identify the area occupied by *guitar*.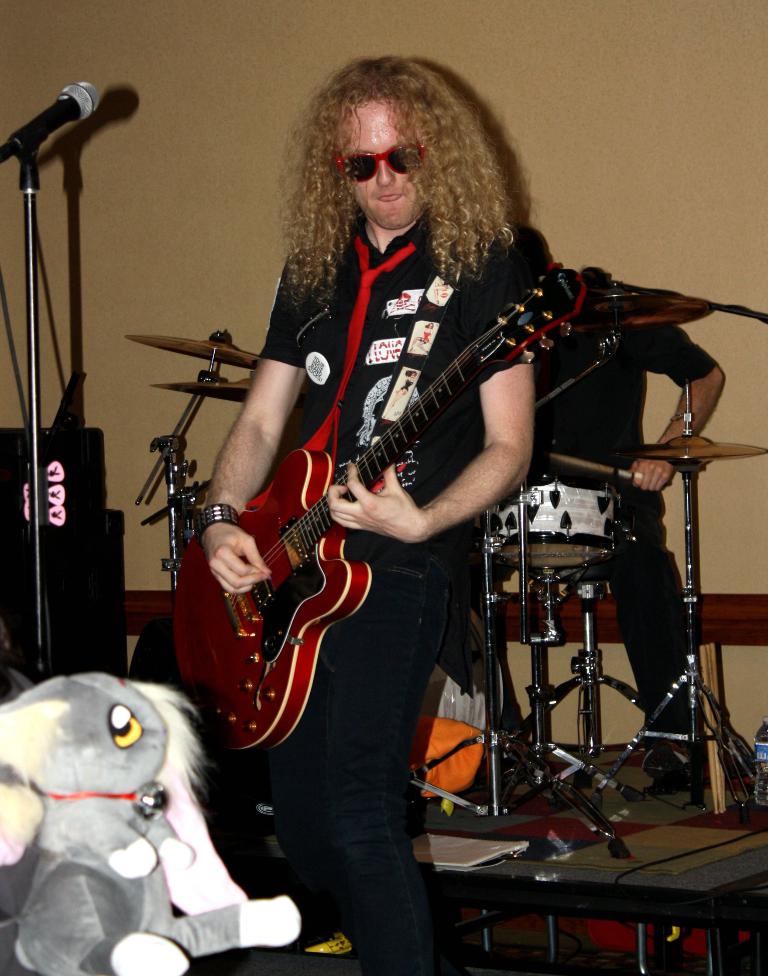
Area: (left=151, top=285, right=640, bottom=736).
